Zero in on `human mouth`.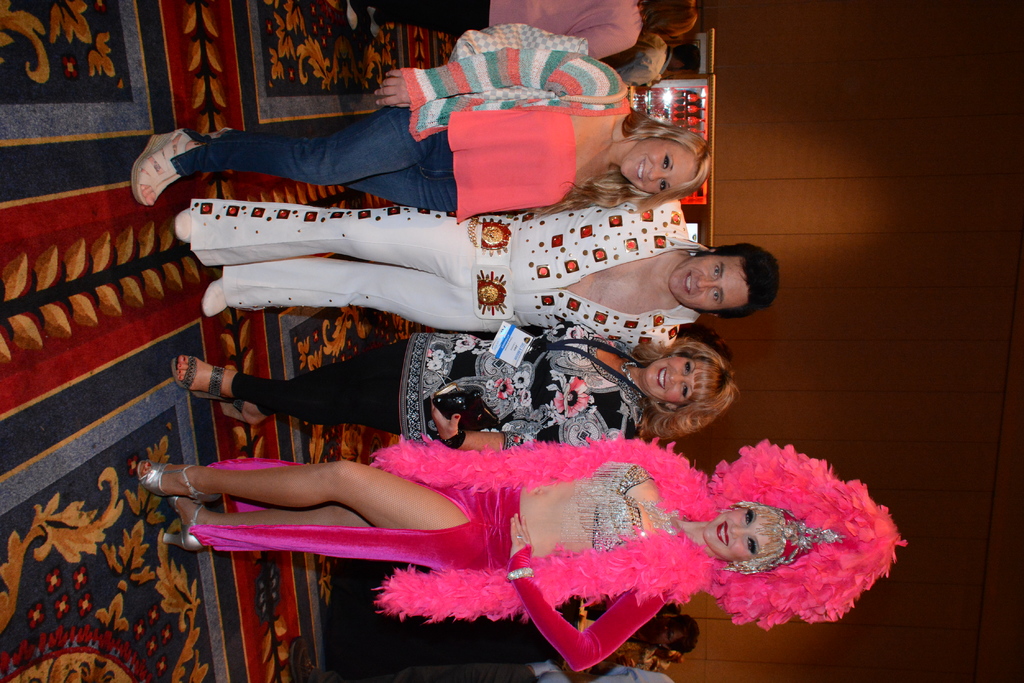
Zeroed in: rect(652, 366, 669, 391).
